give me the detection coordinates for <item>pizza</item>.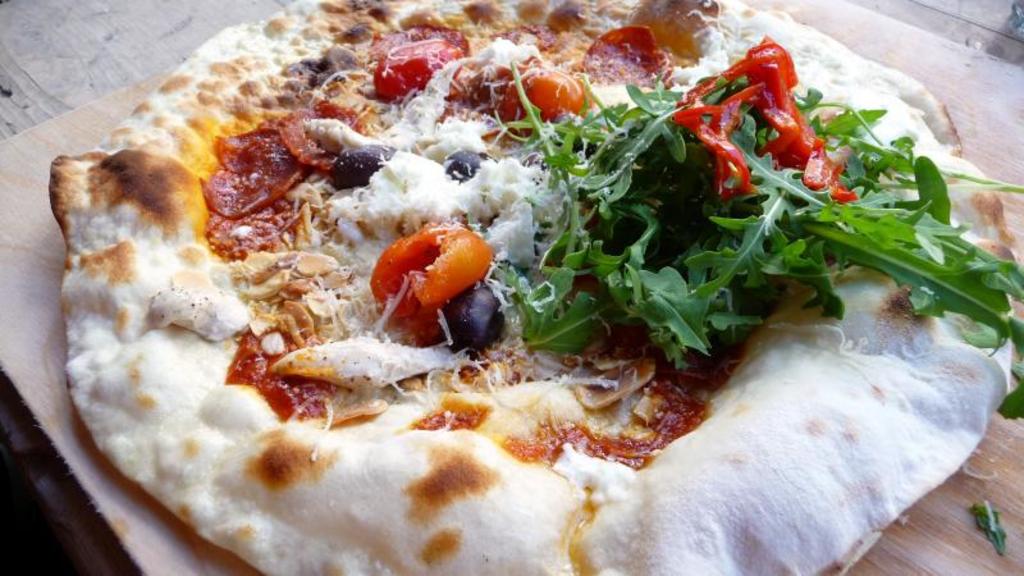
54,0,1020,575.
